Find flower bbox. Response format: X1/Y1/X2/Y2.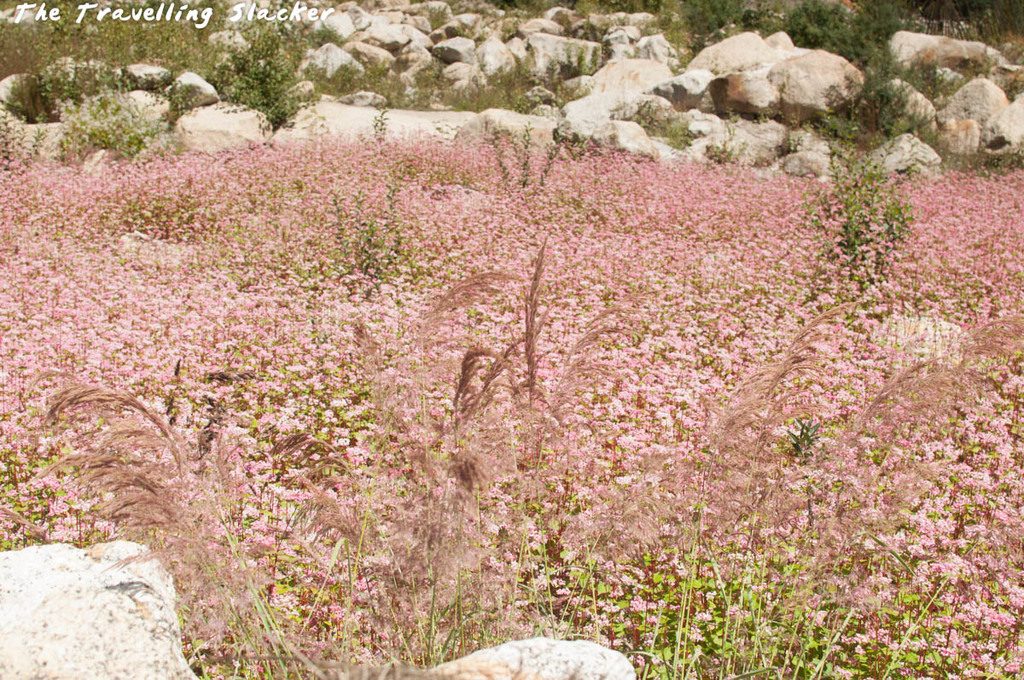
632/596/648/611.
